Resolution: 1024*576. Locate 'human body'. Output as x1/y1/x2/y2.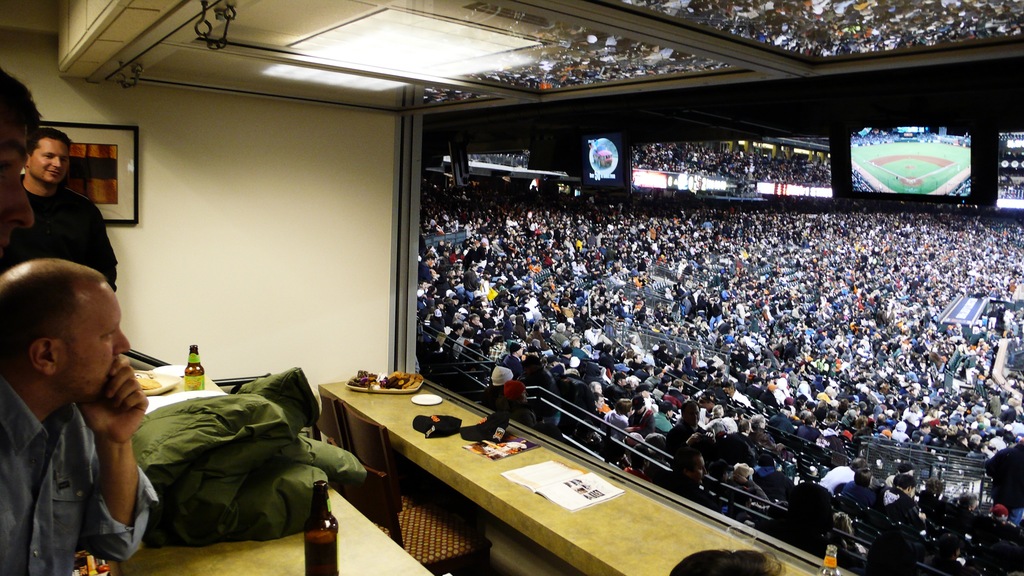
471/255/486/256.
